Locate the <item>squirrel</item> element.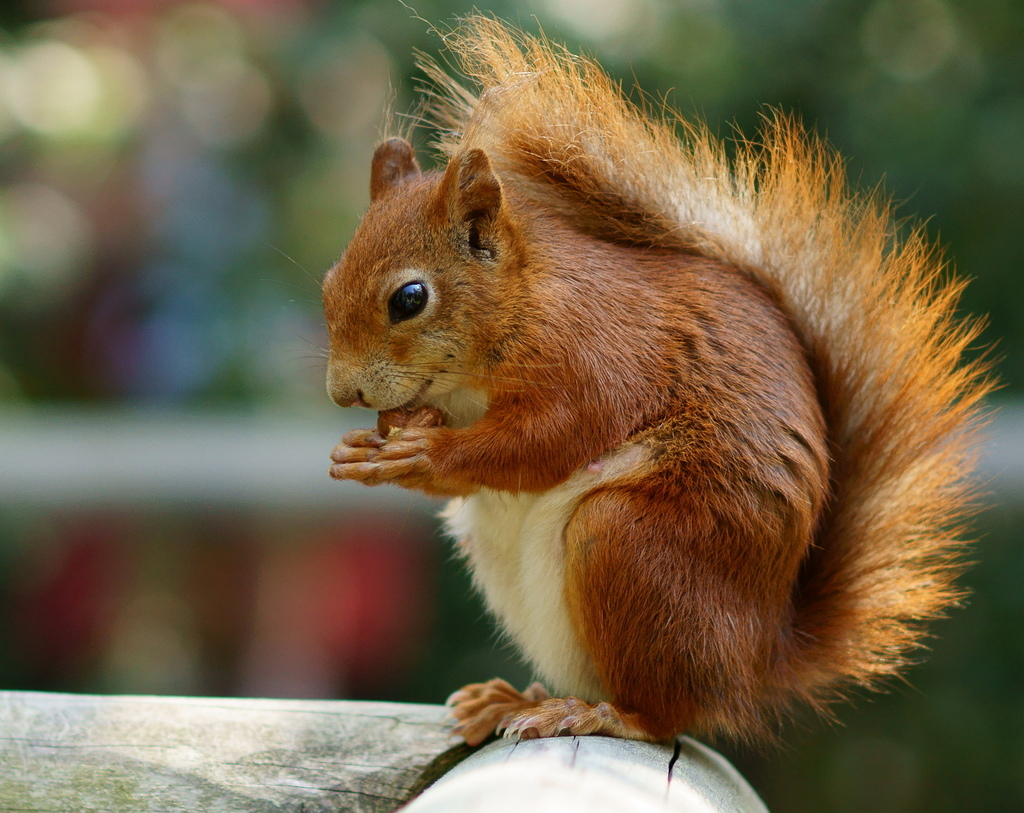
Element bbox: [left=262, top=2, right=1006, bottom=741].
